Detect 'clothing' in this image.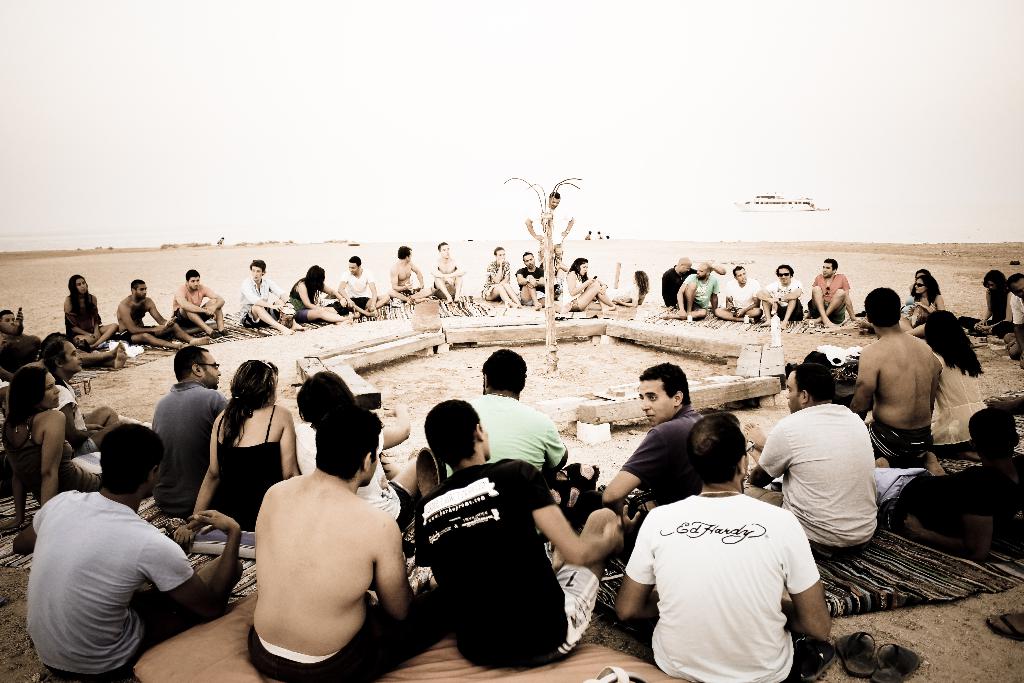
Detection: [414, 457, 598, 672].
